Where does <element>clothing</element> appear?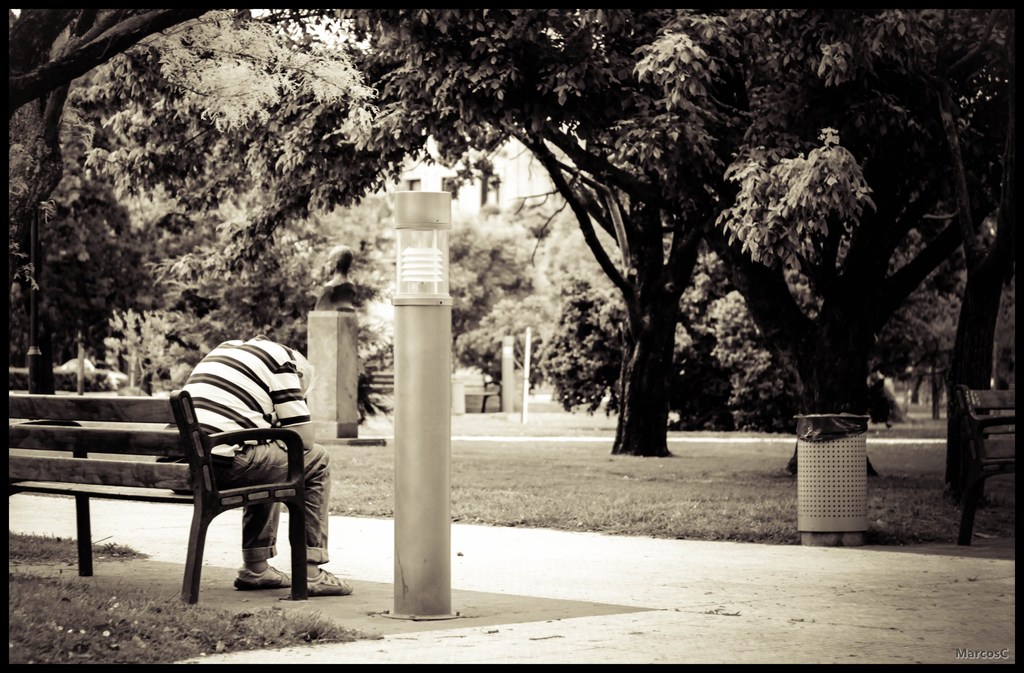
Appears at {"left": 180, "top": 326, "right": 328, "bottom": 557}.
